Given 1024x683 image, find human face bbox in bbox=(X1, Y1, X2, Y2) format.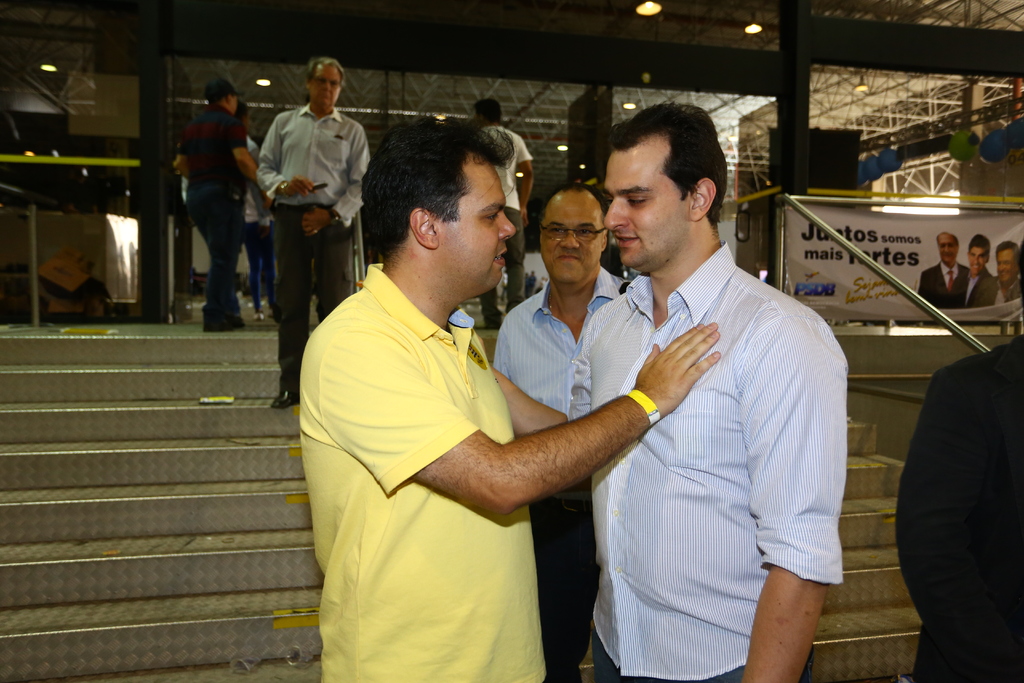
bbox=(998, 247, 1016, 282).
